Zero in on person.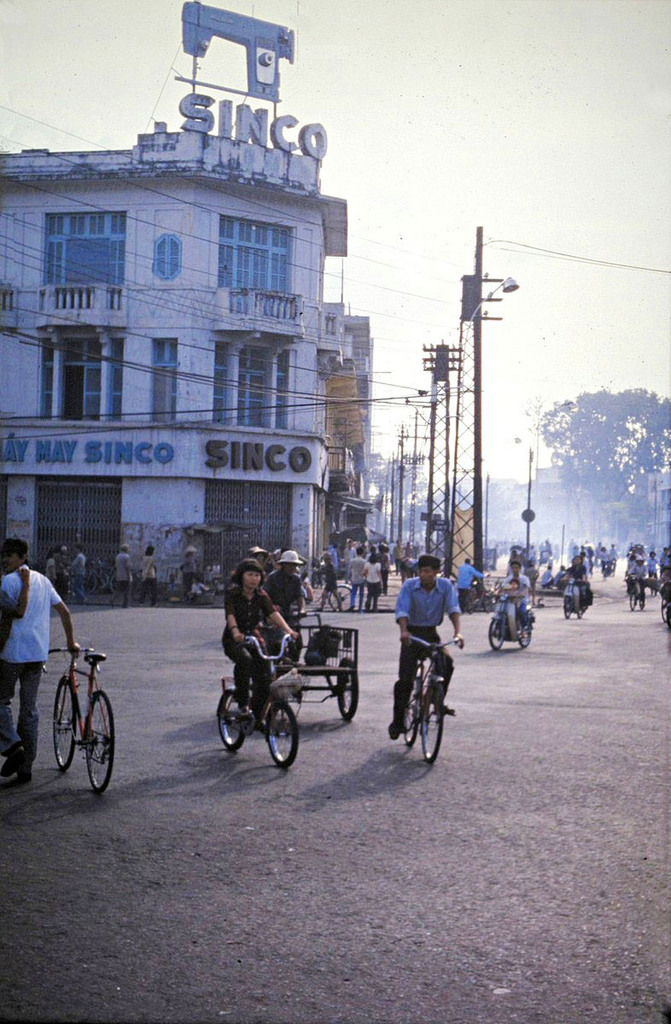
Zeroed in: detection(221, 559, 298, 722).
